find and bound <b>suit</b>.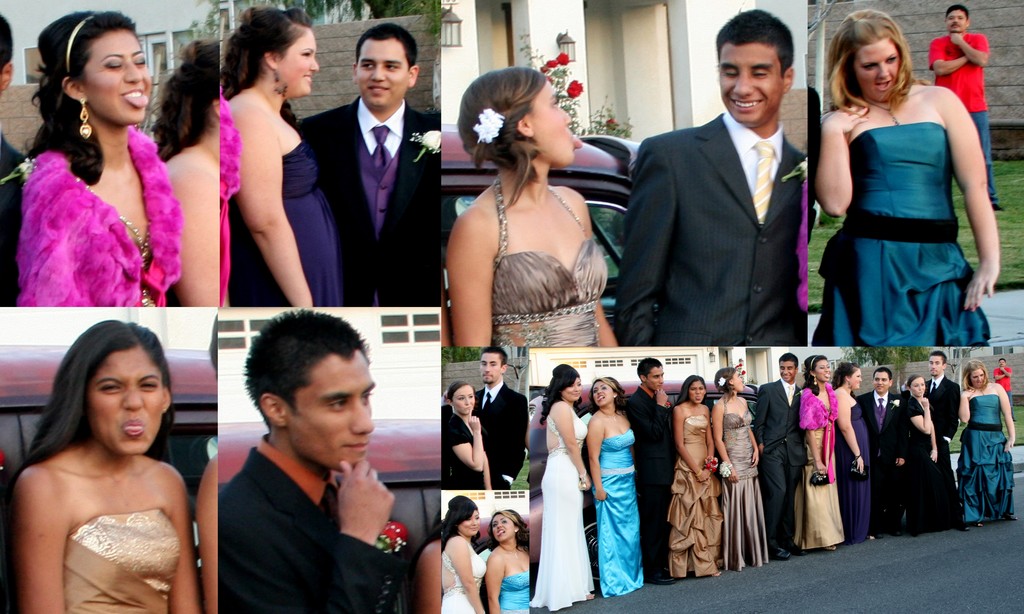
Bound: 751,374,808,556.
